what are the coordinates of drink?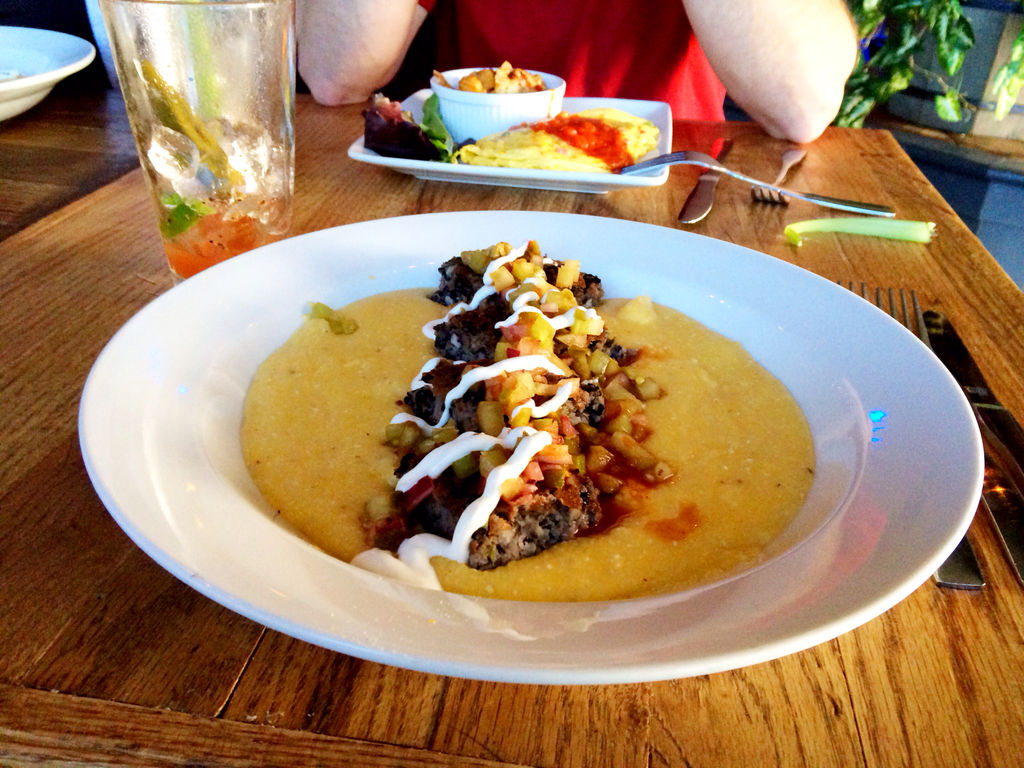
BBox(102, 0, 300, 283).
